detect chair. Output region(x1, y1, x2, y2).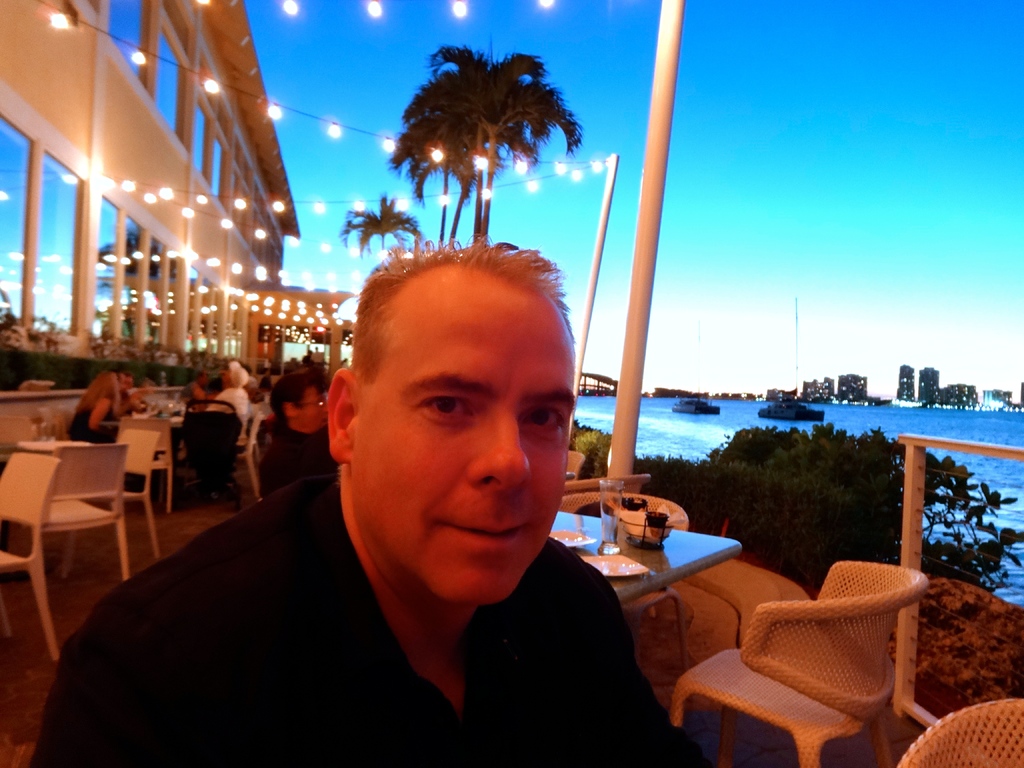
region(57, 446, 128, 591).
